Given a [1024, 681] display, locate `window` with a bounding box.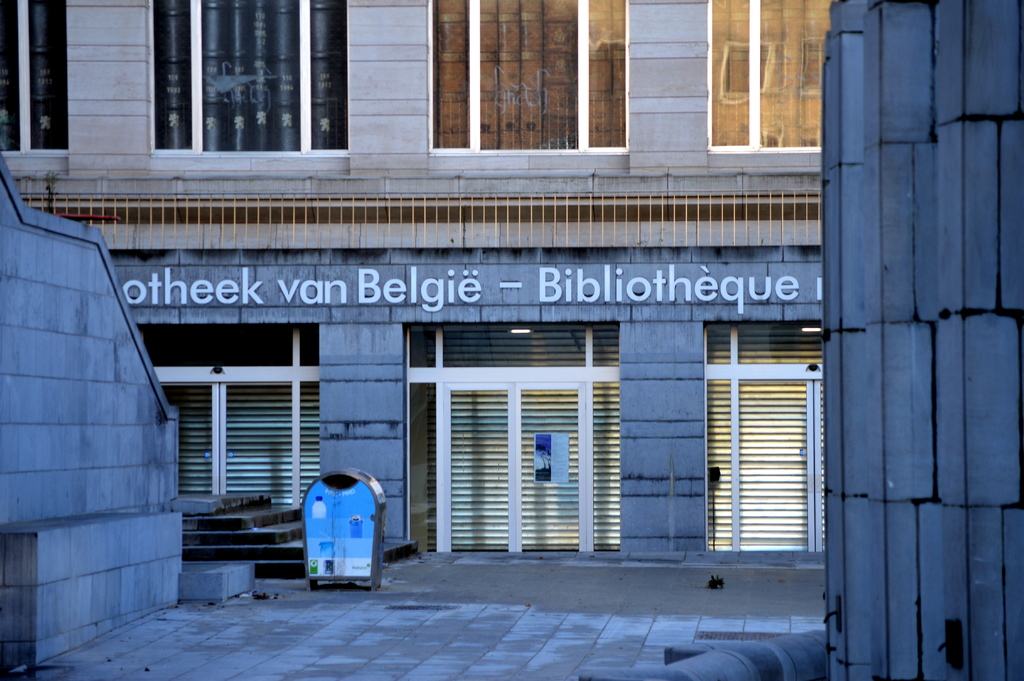
Located: pyautogui.locateOnScreen(152, 0, 345, 154).
